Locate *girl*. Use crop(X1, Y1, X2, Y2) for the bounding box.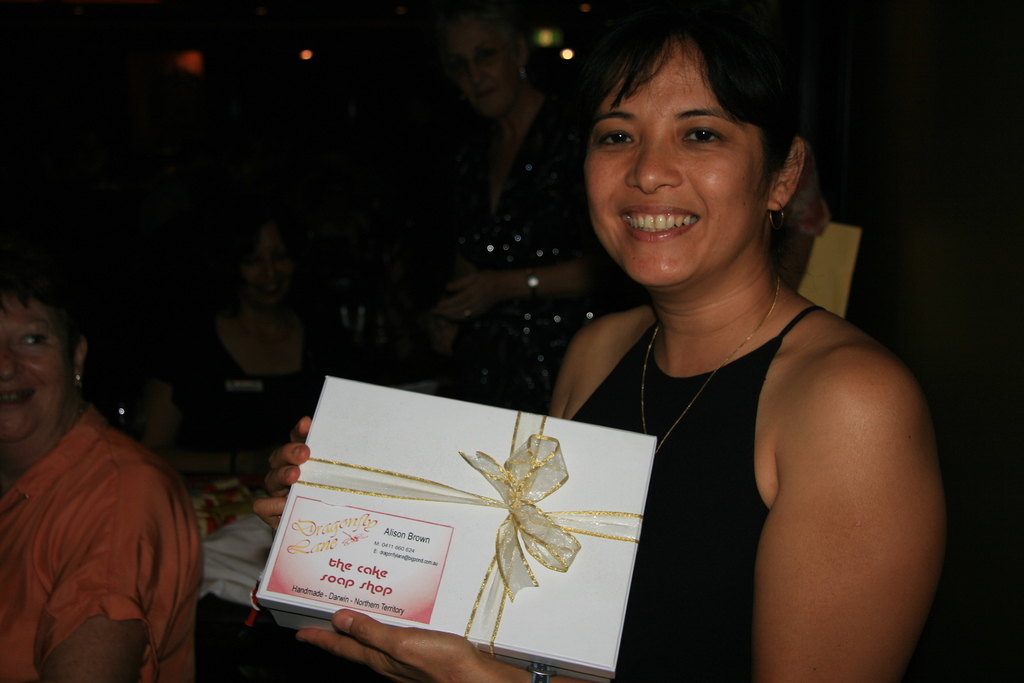
crop(259, 0, 952, 682).
